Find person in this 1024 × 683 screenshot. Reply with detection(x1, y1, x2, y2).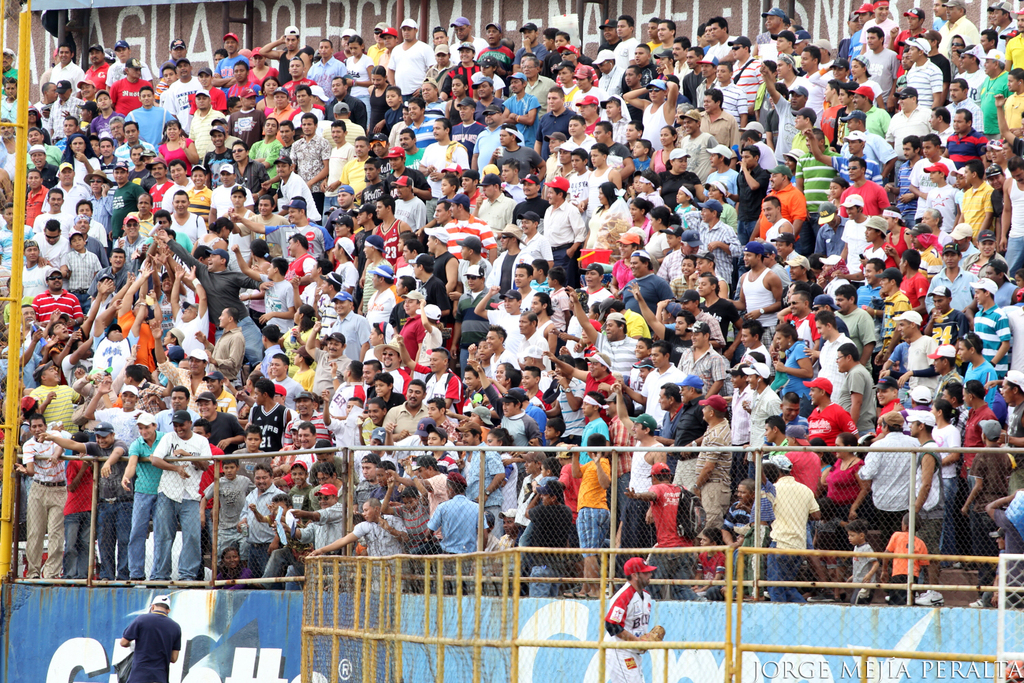
detection(118, 593, 182, 682).
